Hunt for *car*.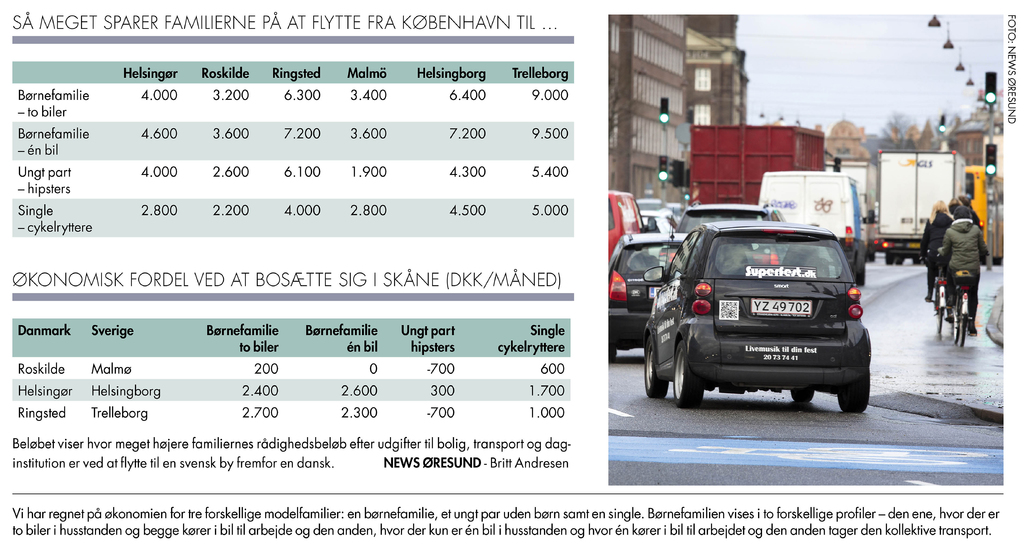
Hunted down at 646/209/874/414.
